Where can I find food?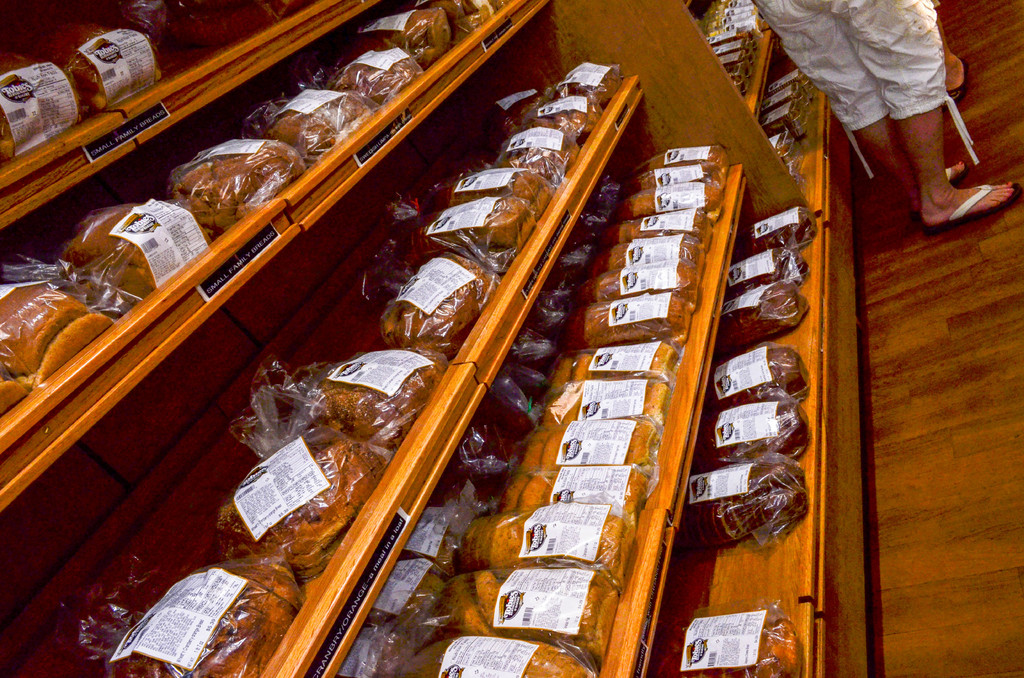
You can find it at (left=173, top=0, right=292, bottom=47).
